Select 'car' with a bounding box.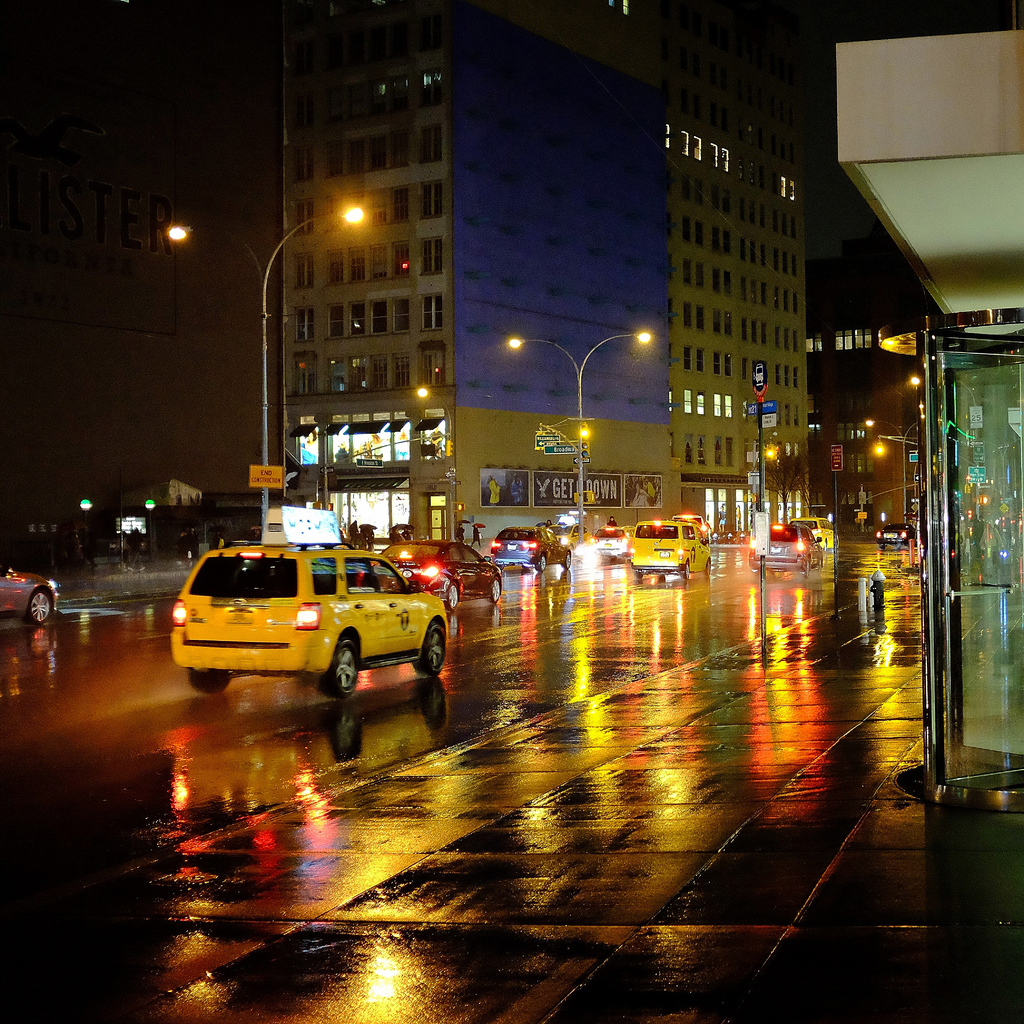
{"left": 170, "top": 542, "right": 449, "bottom": 692}.
